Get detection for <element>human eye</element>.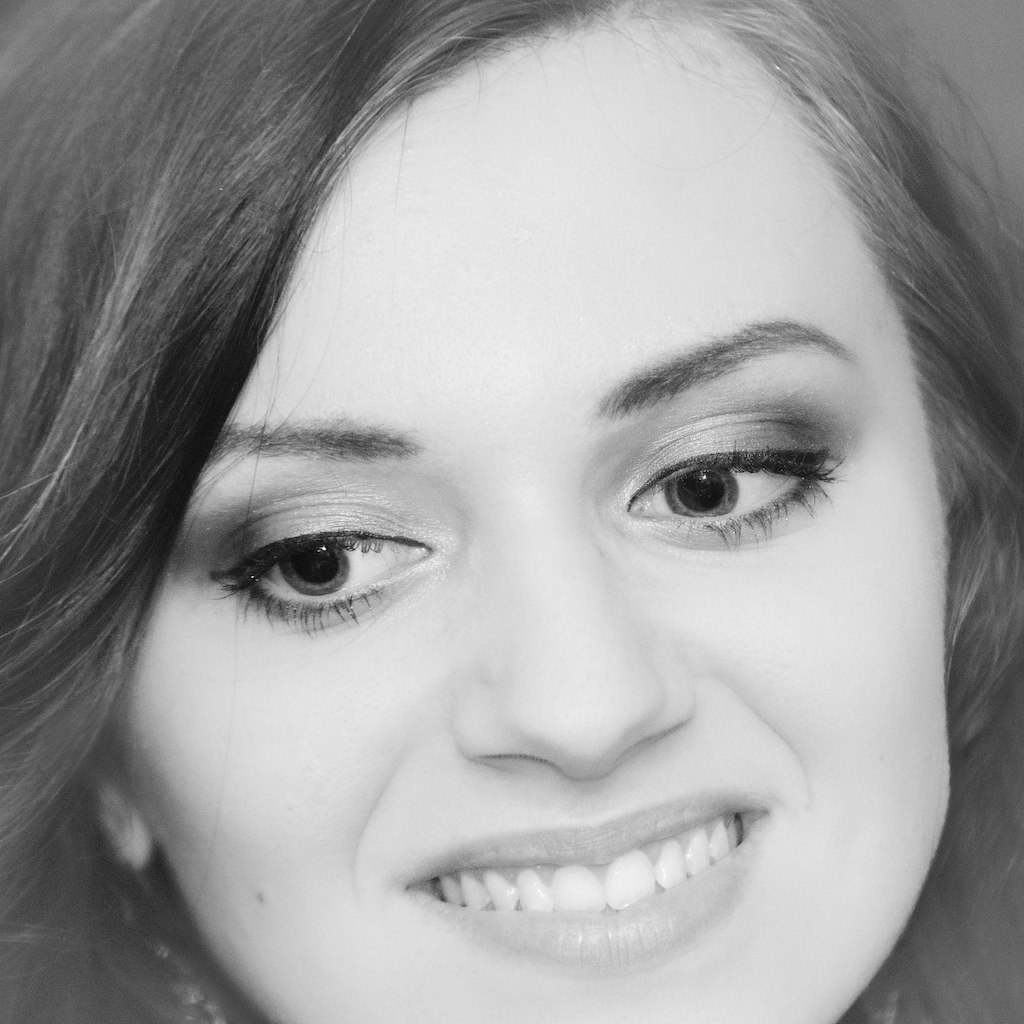
Detection: <bbox>193, 517, 428, 626</bbox>.
